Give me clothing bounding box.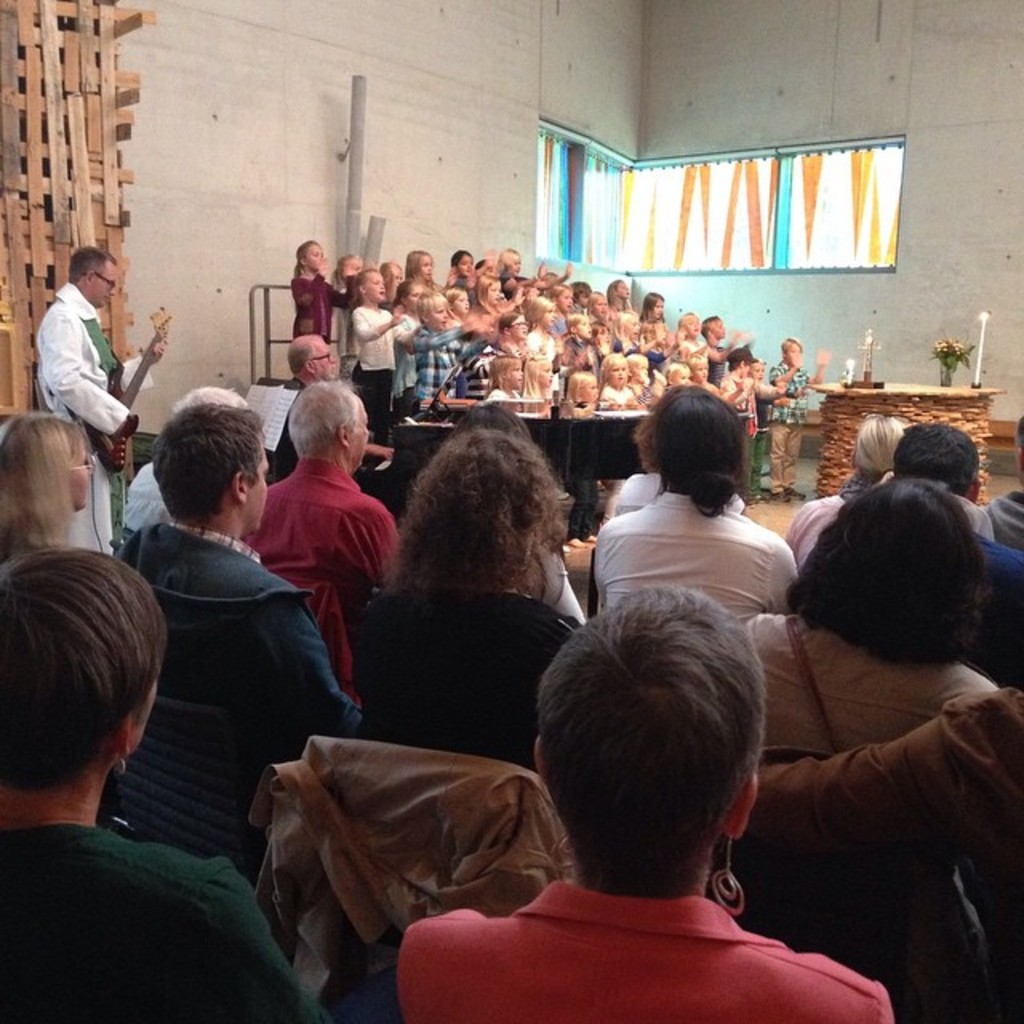
box(117, 520, 358, 867).
